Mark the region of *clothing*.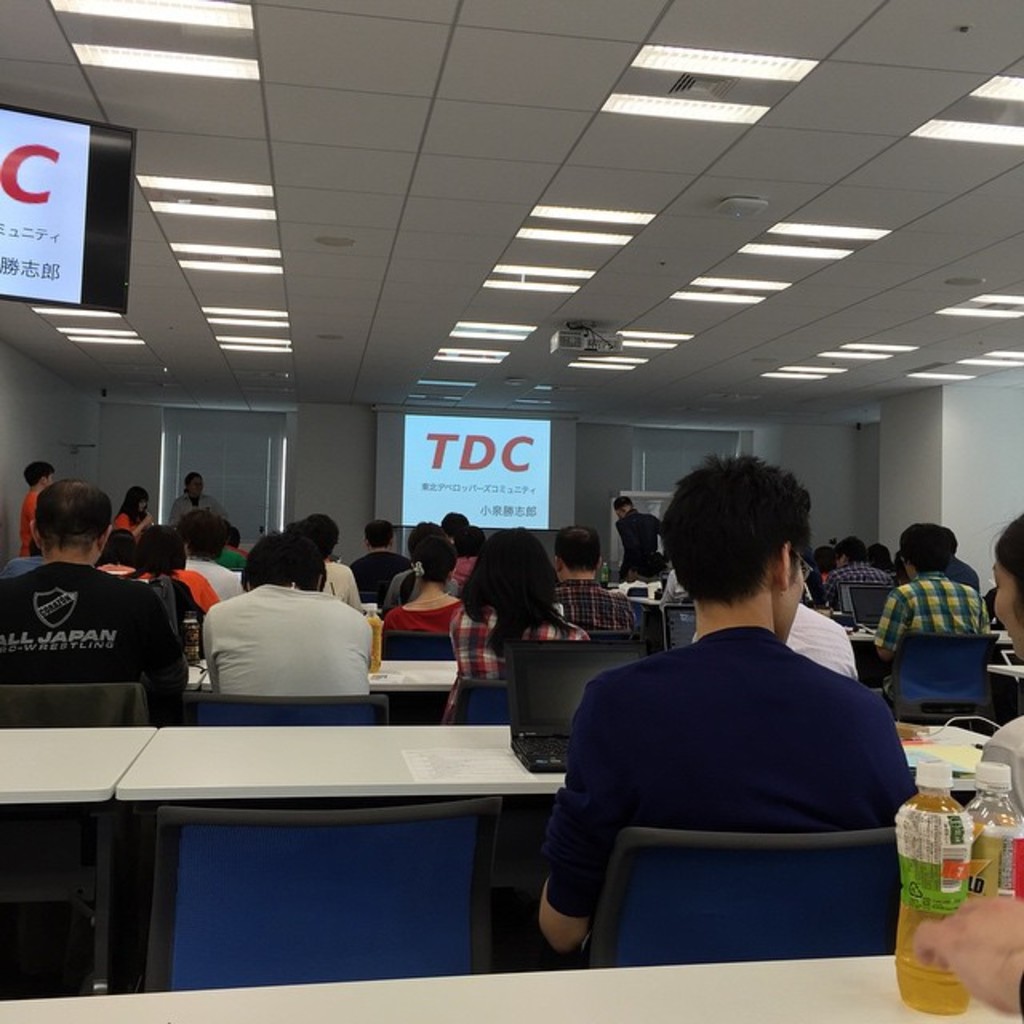
Region: bbox(891, 562, 982, 592).
